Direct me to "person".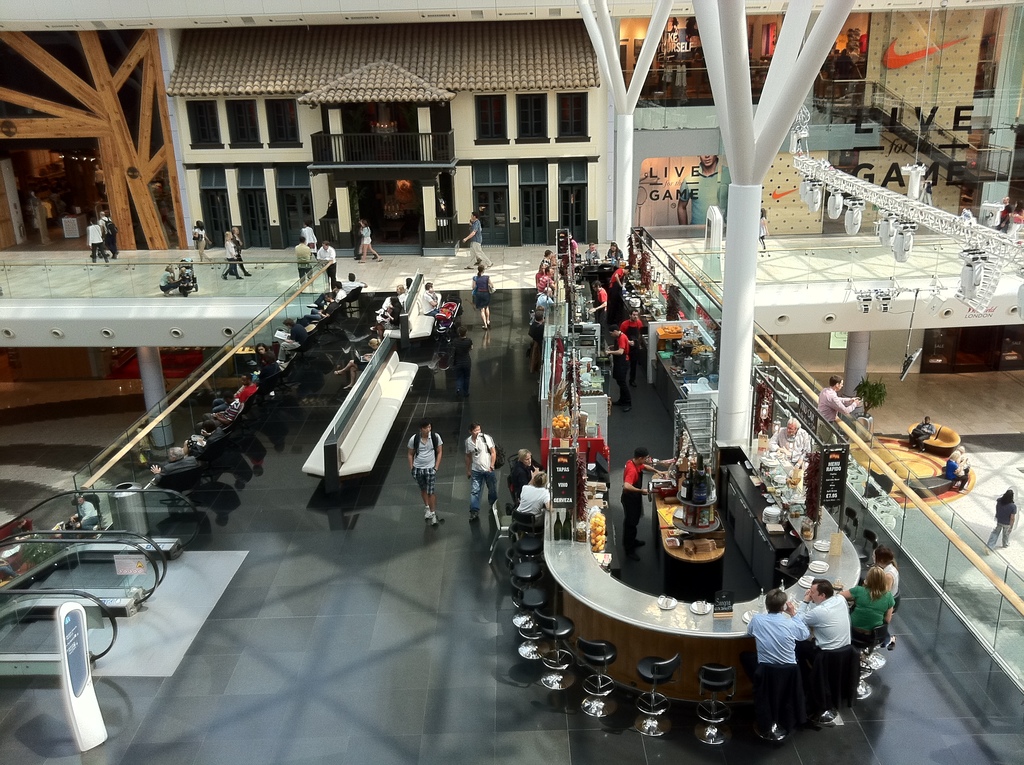
Direction: bbox(743, 581, 814, 736).
